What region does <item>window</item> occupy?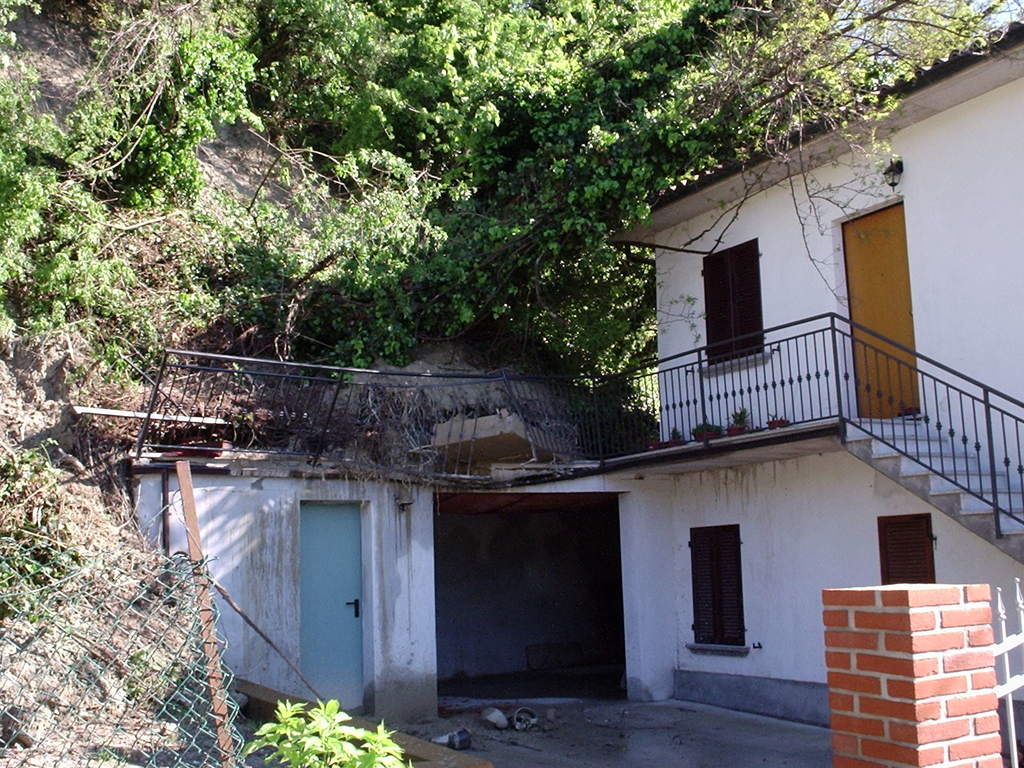
691, 522, 751, 644.
